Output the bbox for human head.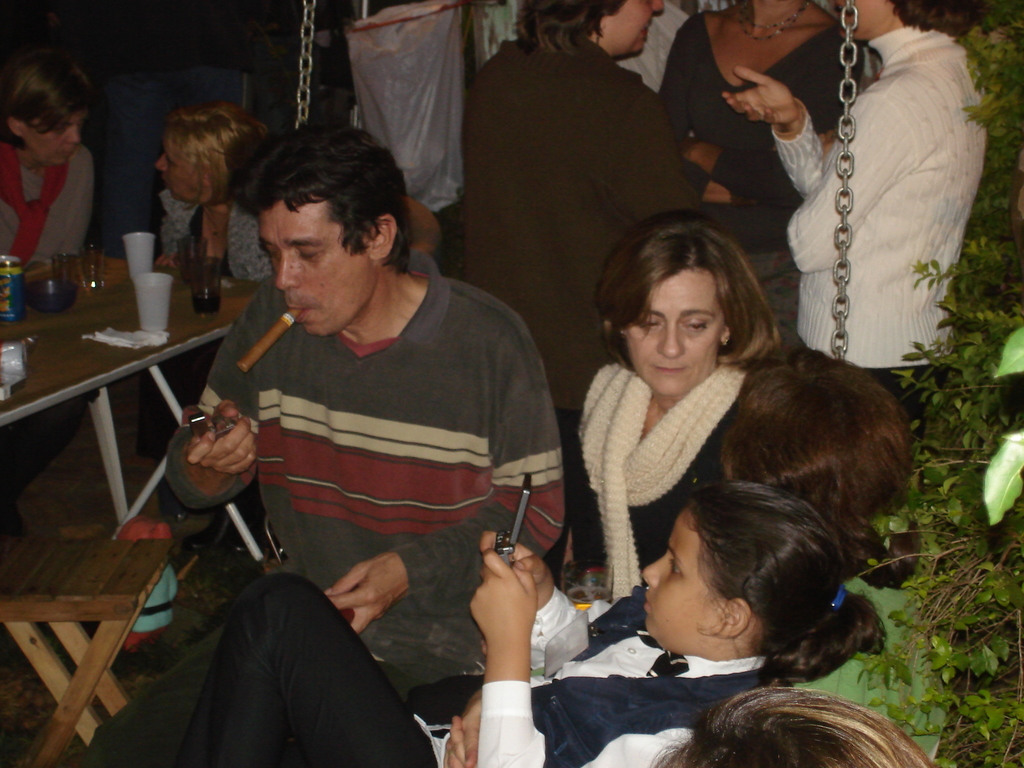
[left=529, top=0, right=666, bottom=61].
